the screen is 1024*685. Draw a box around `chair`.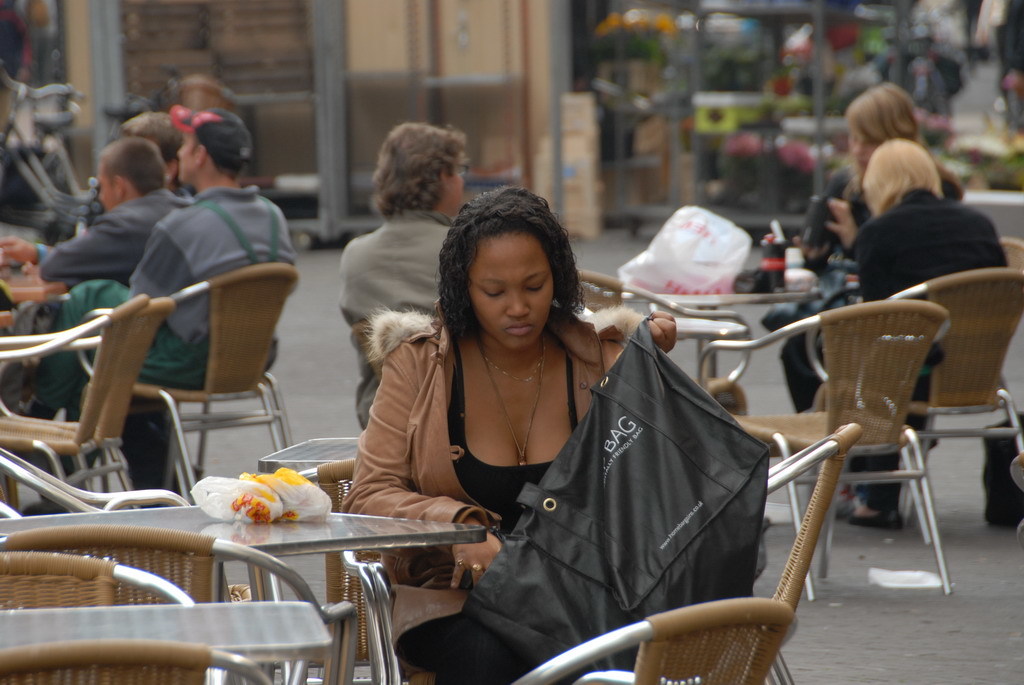
(0, 297, 174, 518).
